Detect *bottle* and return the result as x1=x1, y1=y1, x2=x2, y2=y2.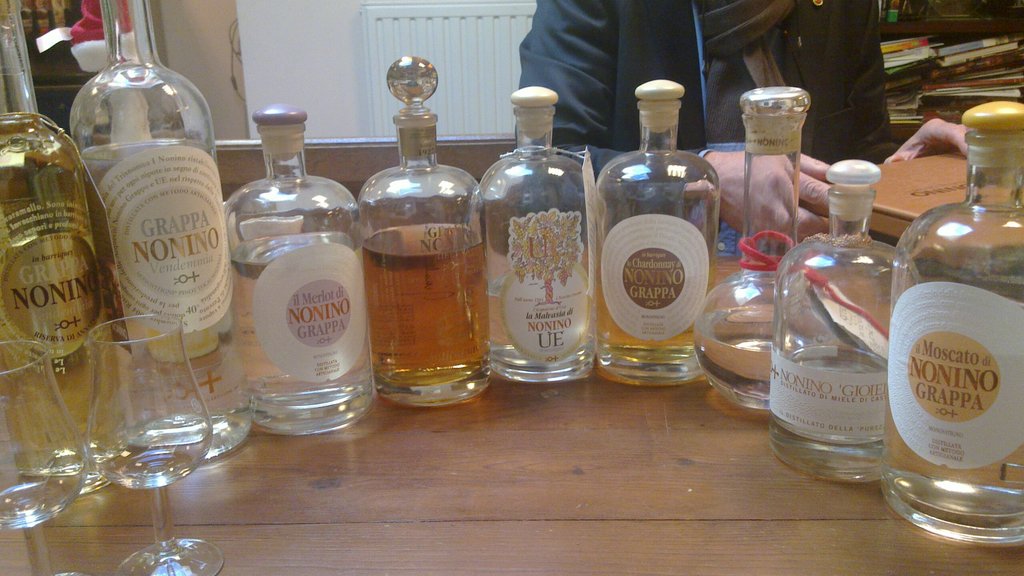
x1=701, y1=82, x2=824, y2=389.
